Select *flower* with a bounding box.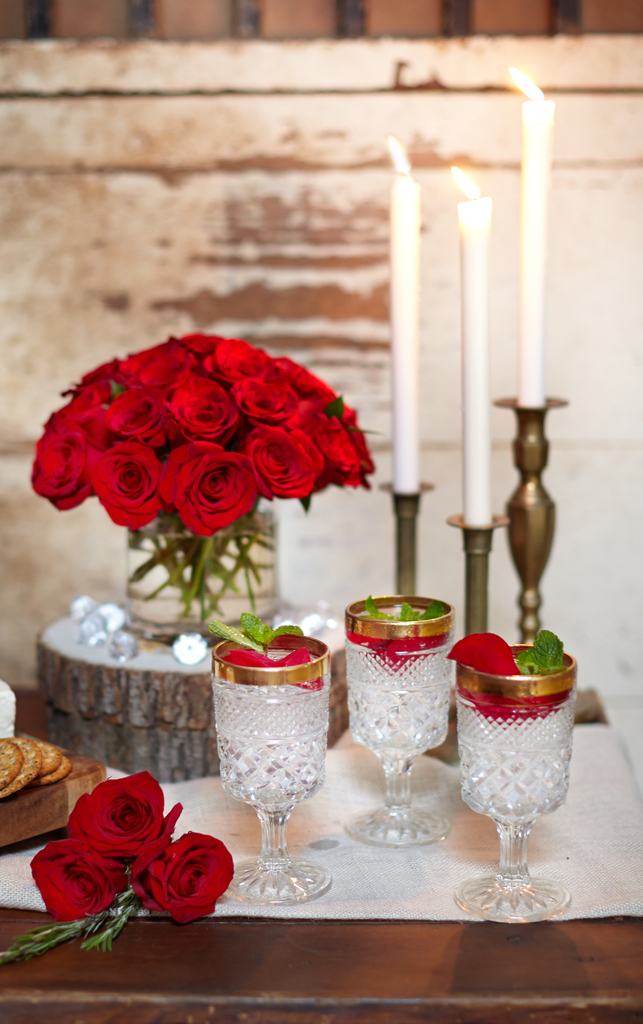
(x1=446, y1=629, x2=525, y2=694).
